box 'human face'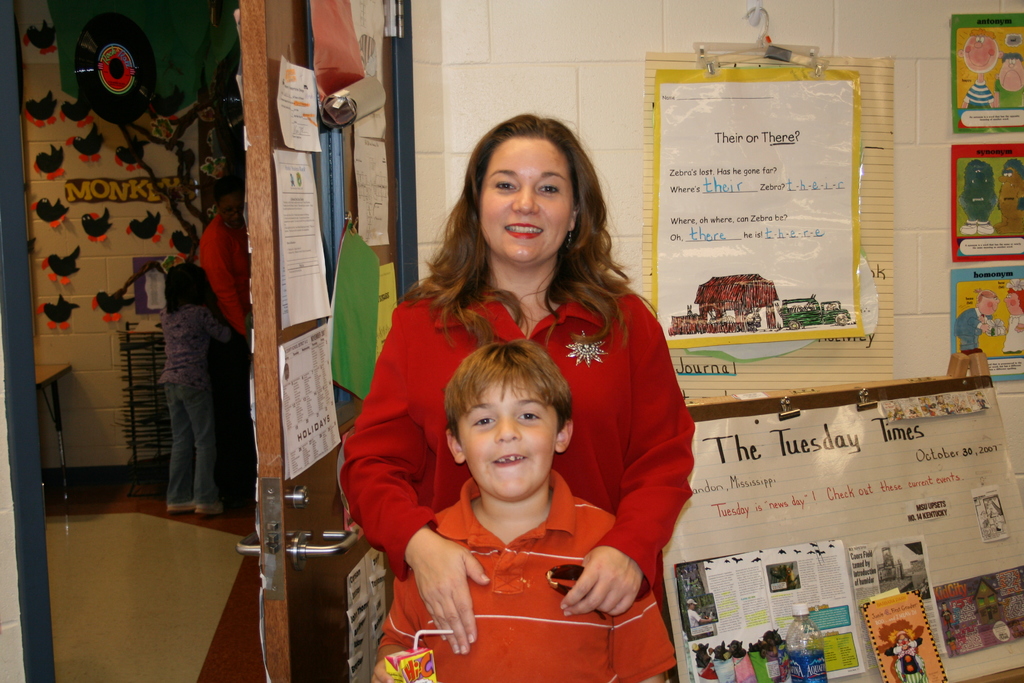
x1=223 y1=194 x2=241 y2=233
